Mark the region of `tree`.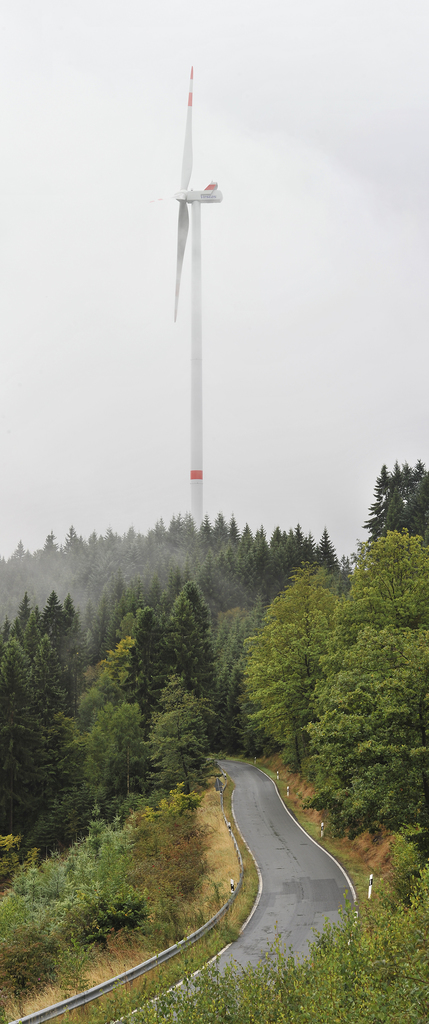
Region: pyautogui.locateOnScreen(37, 594, 71, 645).
